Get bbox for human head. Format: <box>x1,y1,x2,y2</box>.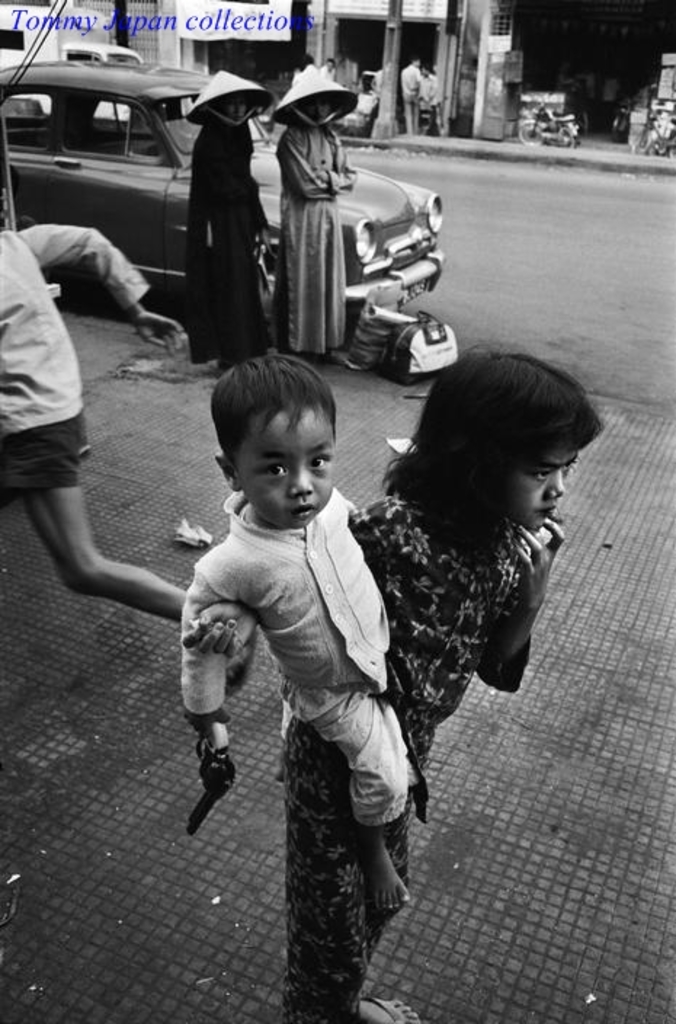
<box>424,65,439,77</box>.
